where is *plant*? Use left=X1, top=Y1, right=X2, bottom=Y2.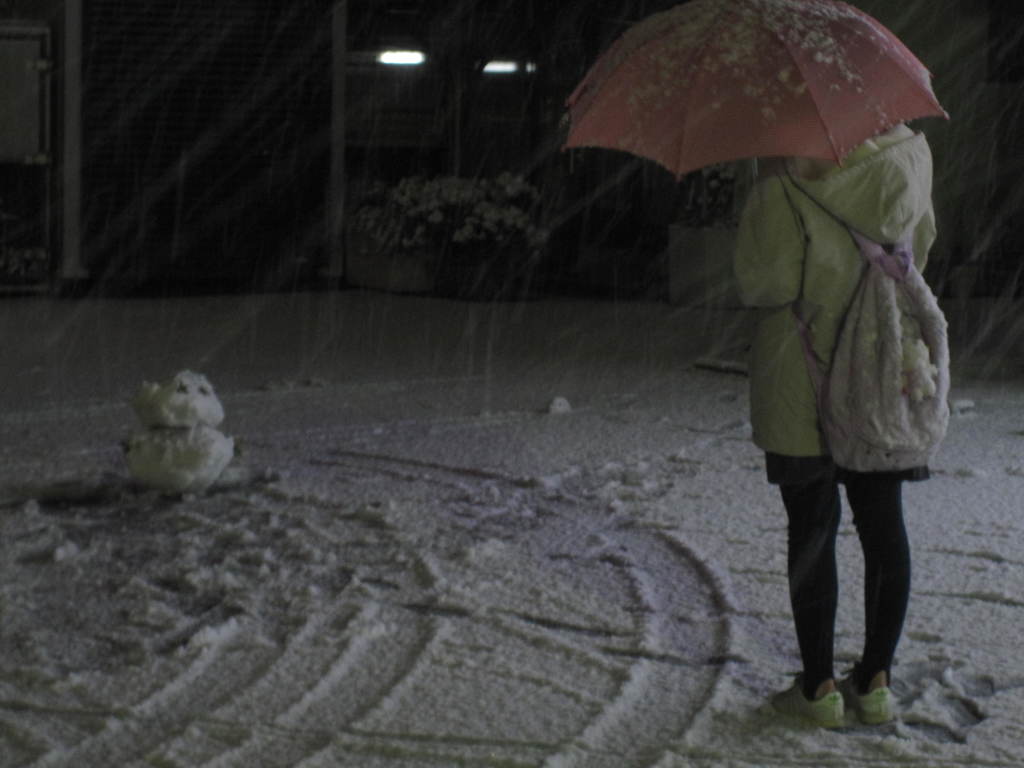
left=311, top=172, right=536, bottom=306.
